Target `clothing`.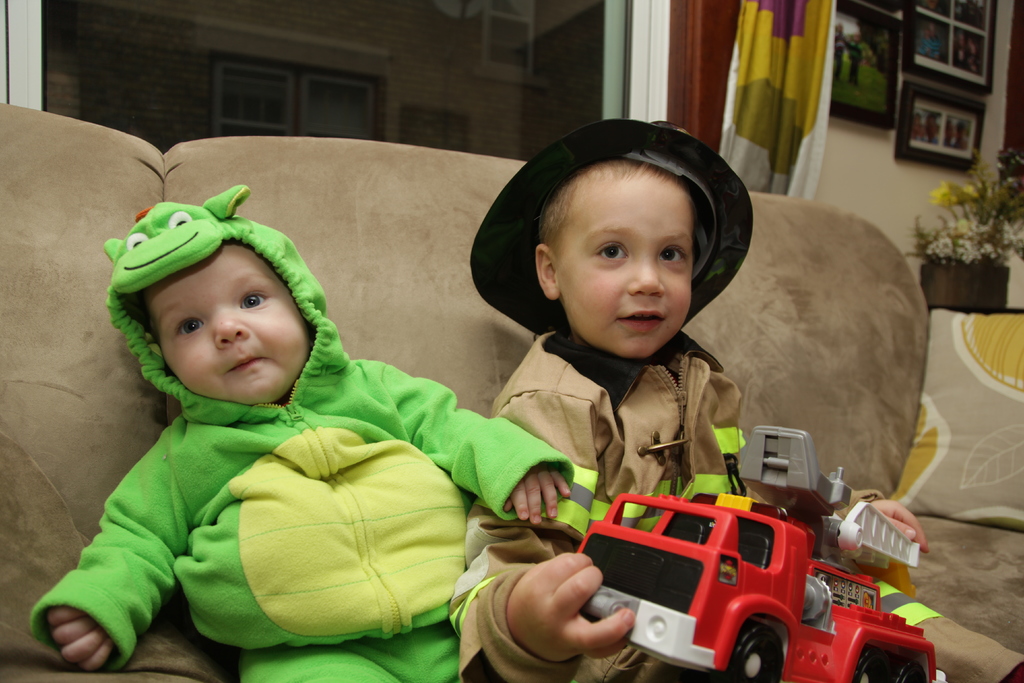
Target region: 447/336/1023/682.
